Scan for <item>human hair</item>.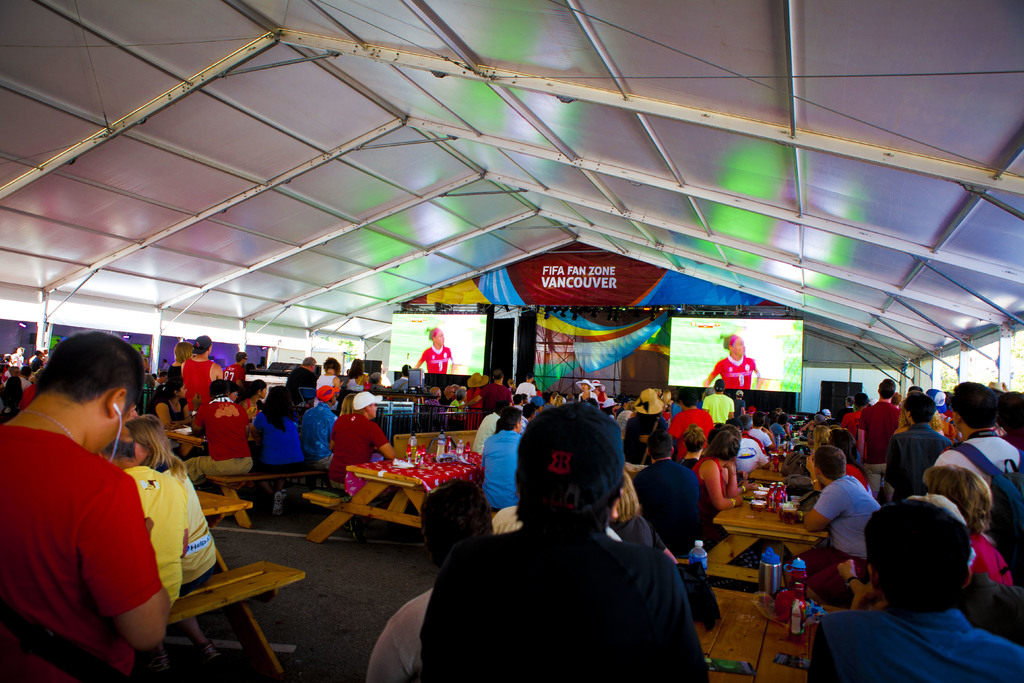
Scan result: box=[998, 391, 1023, 435].
